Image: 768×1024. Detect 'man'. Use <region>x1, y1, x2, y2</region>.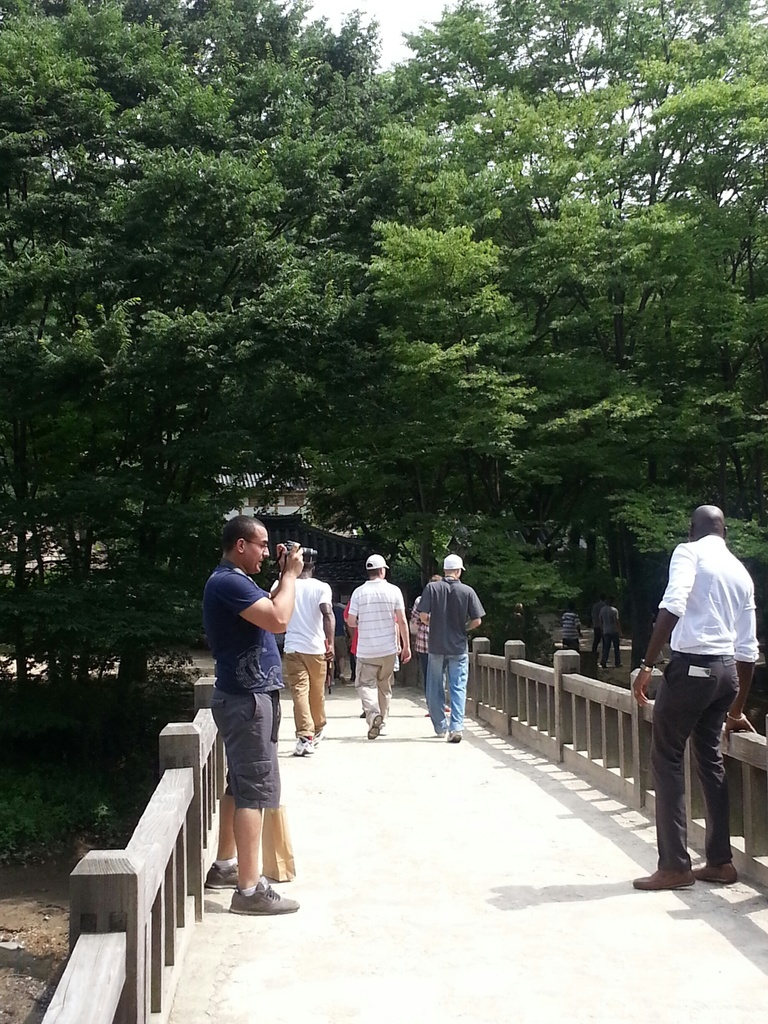
<region>598, 599, 627, 672</region>.
